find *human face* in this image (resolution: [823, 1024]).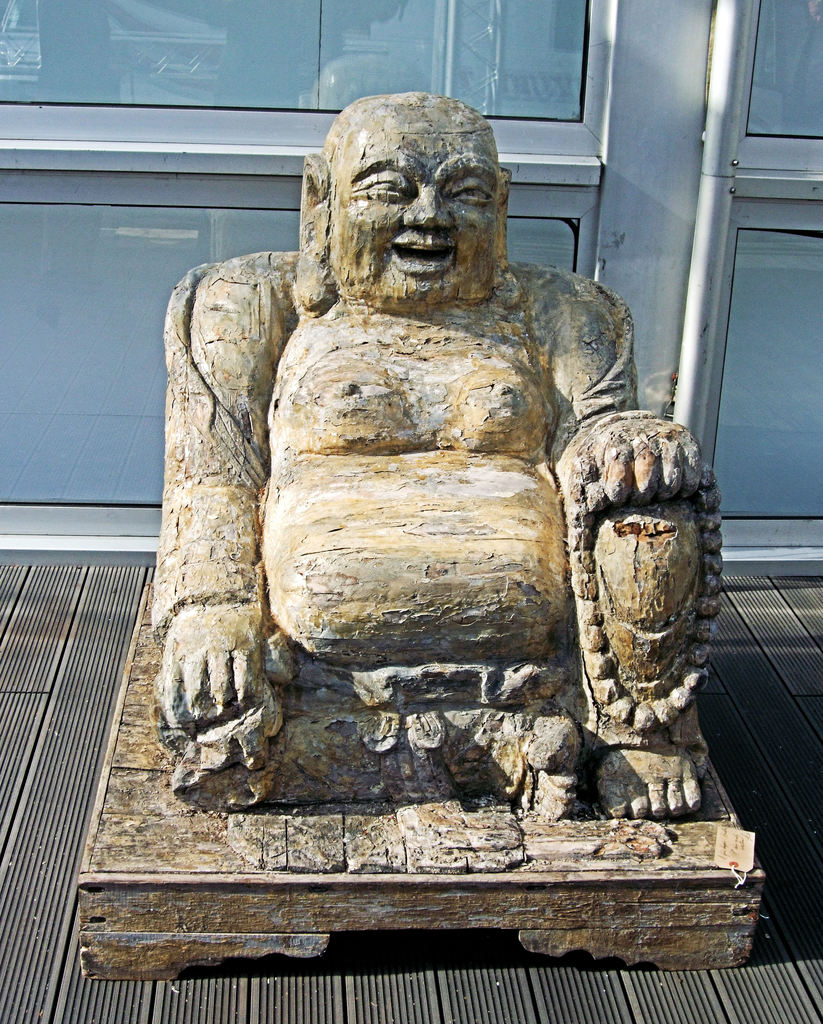
select_region(332, 132, 507, 319).
